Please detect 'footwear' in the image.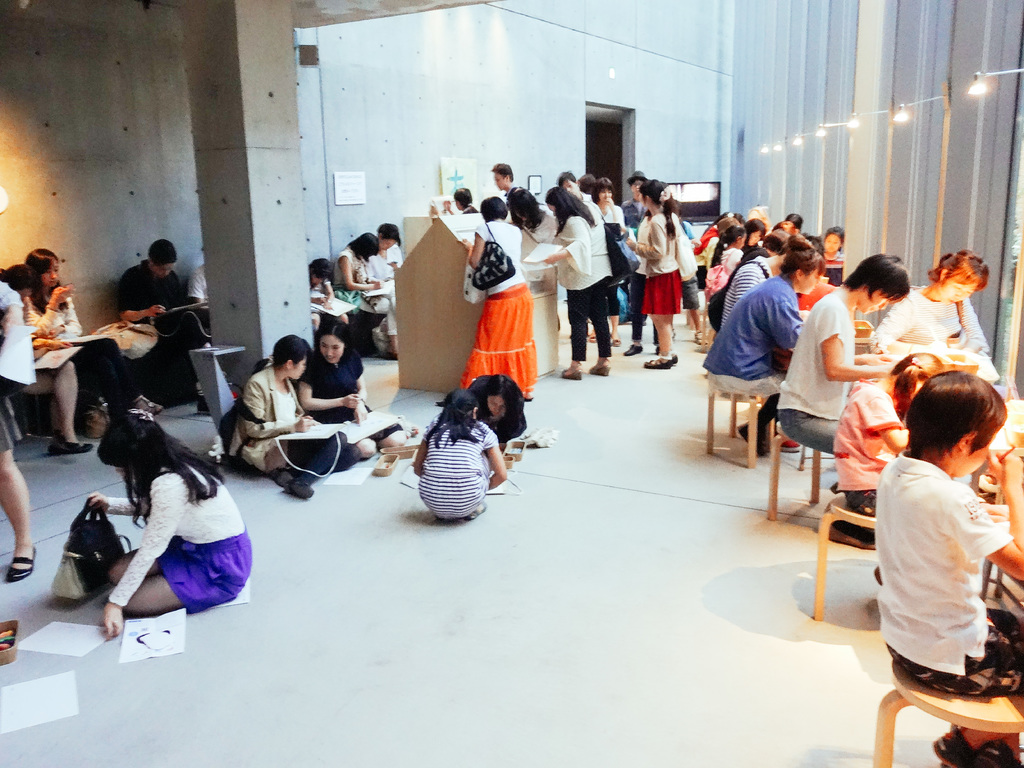
[left=624, top=344, right=644, bottom=353].
